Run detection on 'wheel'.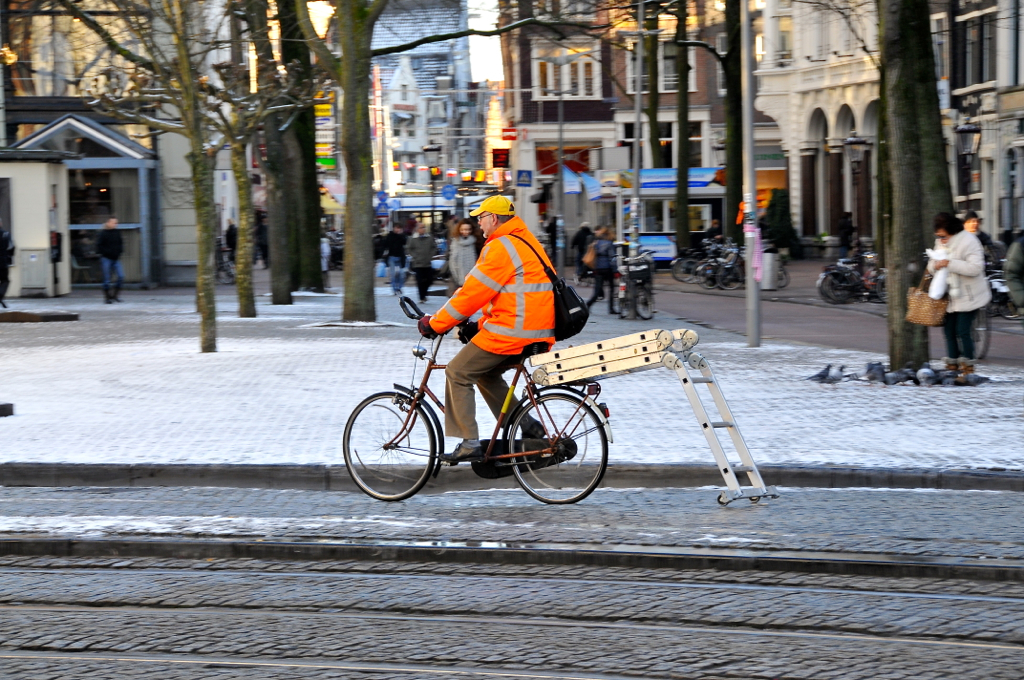
Result: <bbox>339, 394, 436, 500</bbox>.
